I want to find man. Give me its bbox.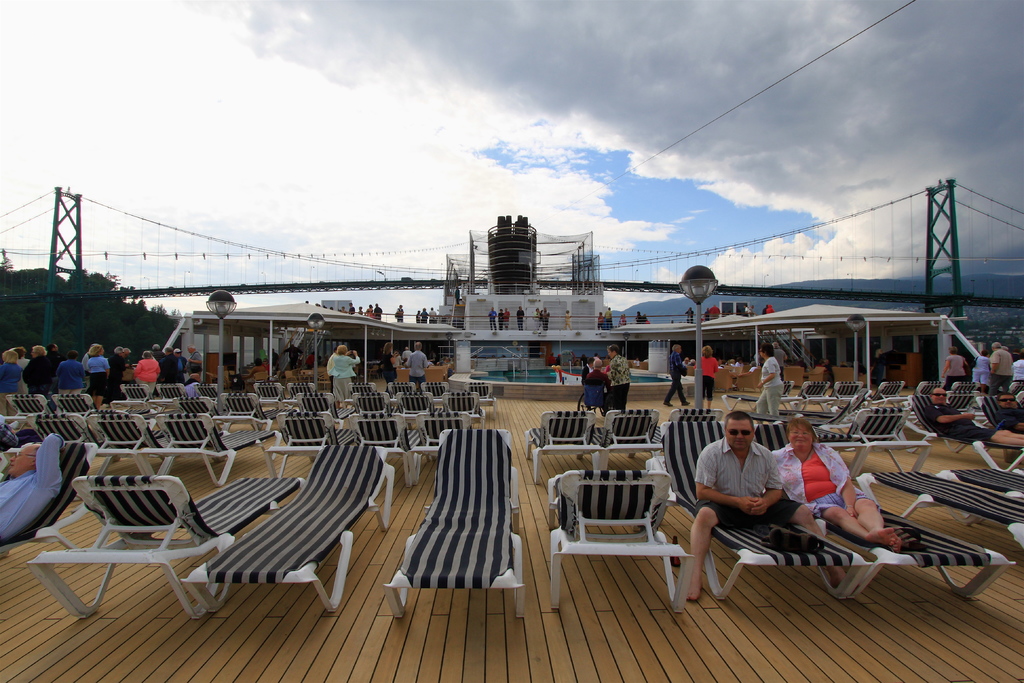
605/308/613/330.
